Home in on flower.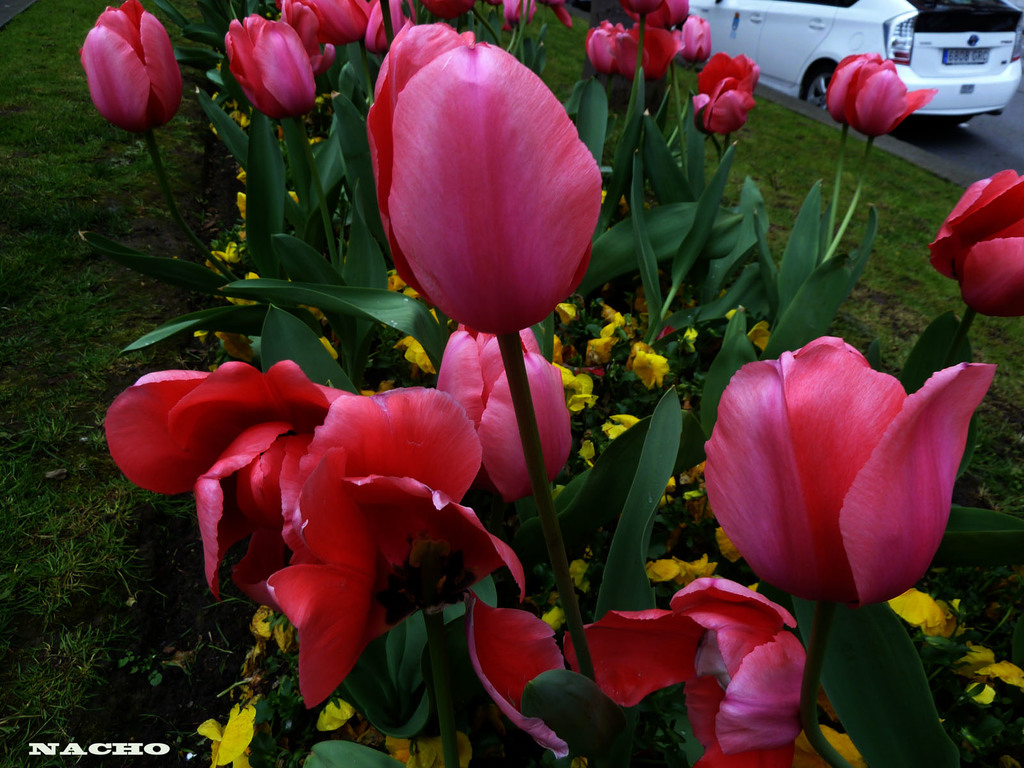
Homed in at Rect(433, 325, 582, 505).
